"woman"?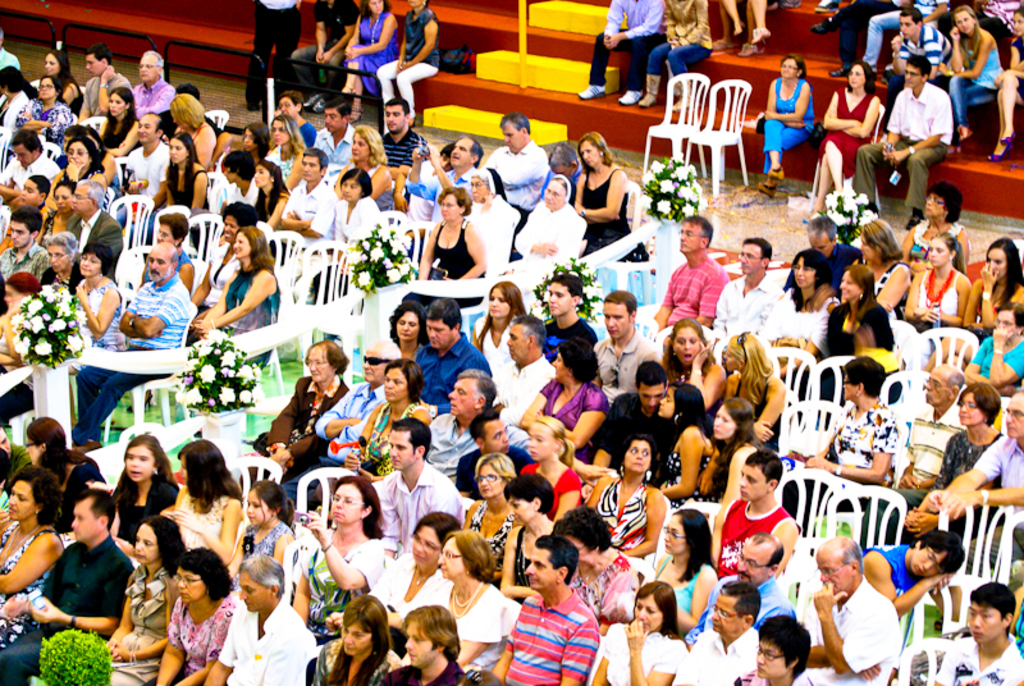
<bbox>383, 294, 430, 355</bbox>
